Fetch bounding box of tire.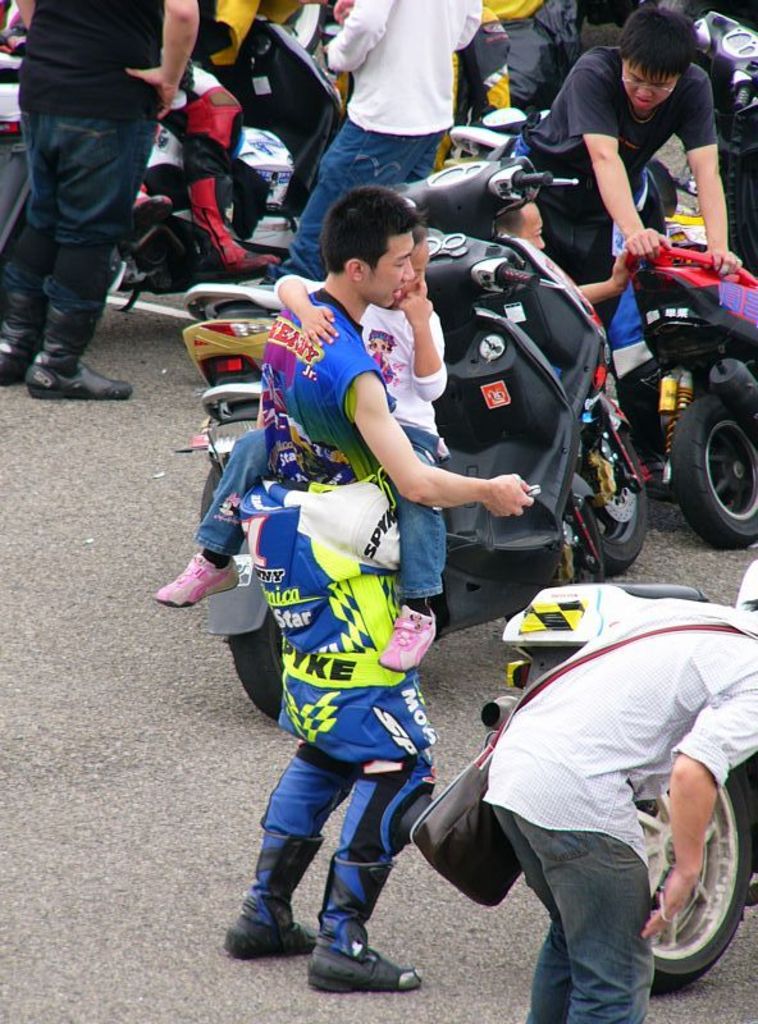
Bbox: bbox=[566, 415, 656, 566].
